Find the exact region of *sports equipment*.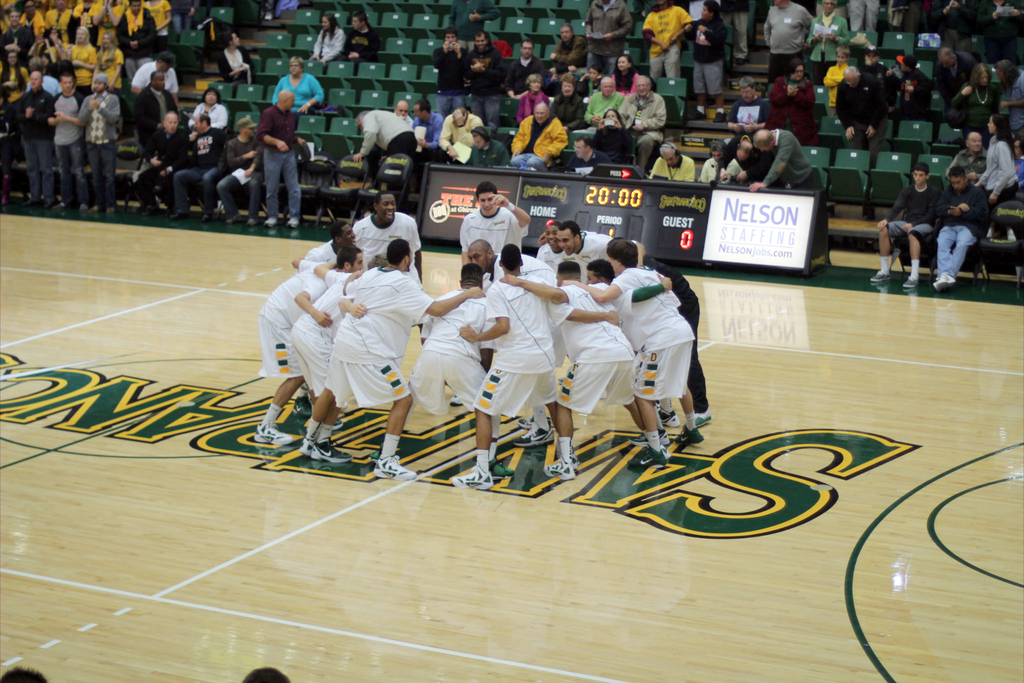
Exact region: [x1=628, y1=427, x2=669, y2=443].
